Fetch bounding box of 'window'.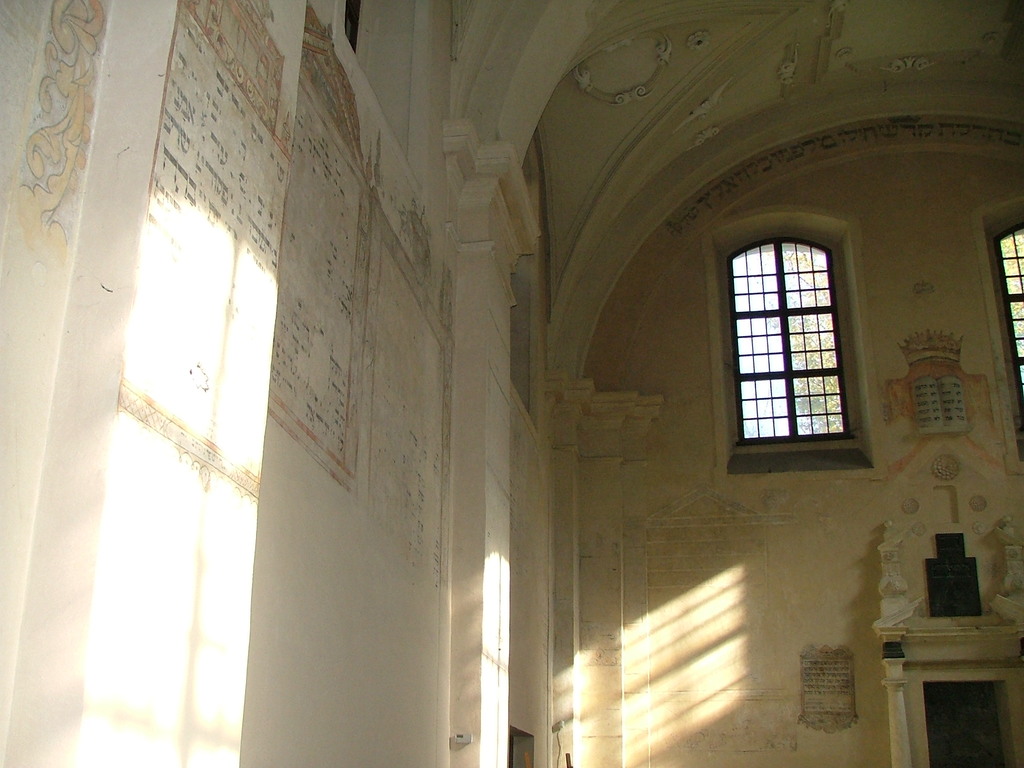
Bbox: crop(975, 189, 1023, 484).
